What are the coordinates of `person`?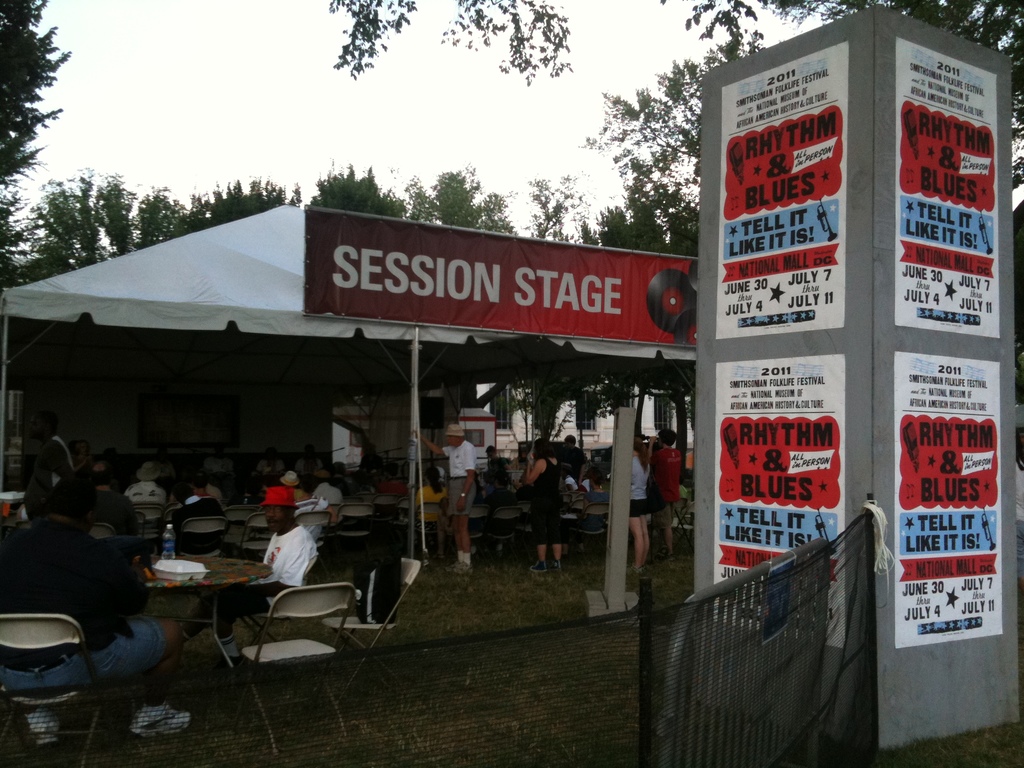
419, 424, 477, 574.
